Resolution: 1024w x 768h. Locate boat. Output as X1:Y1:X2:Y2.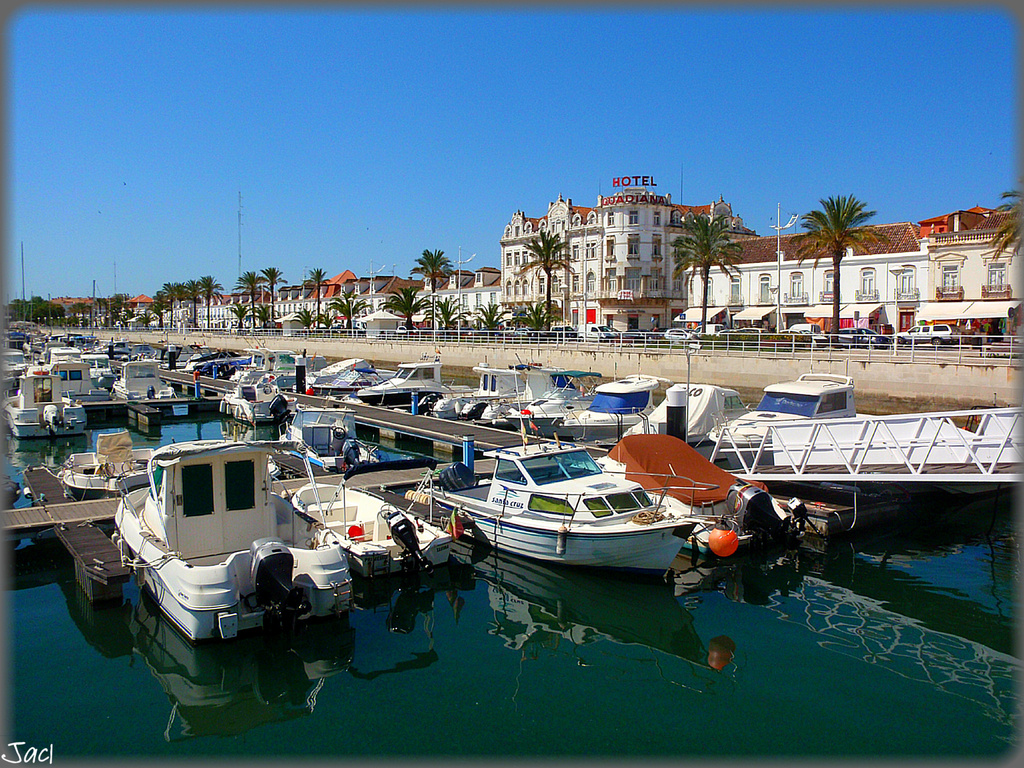
40:345:100:362.
